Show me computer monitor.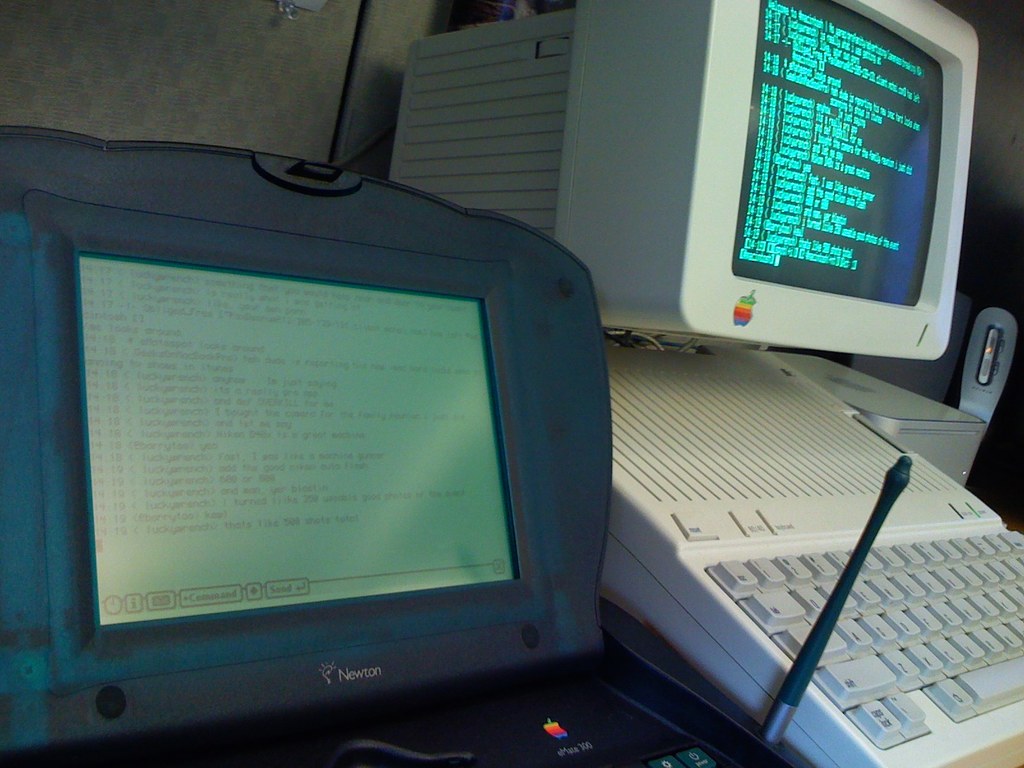
computer monitor is here: locate(382, 0, 1023, 767).
